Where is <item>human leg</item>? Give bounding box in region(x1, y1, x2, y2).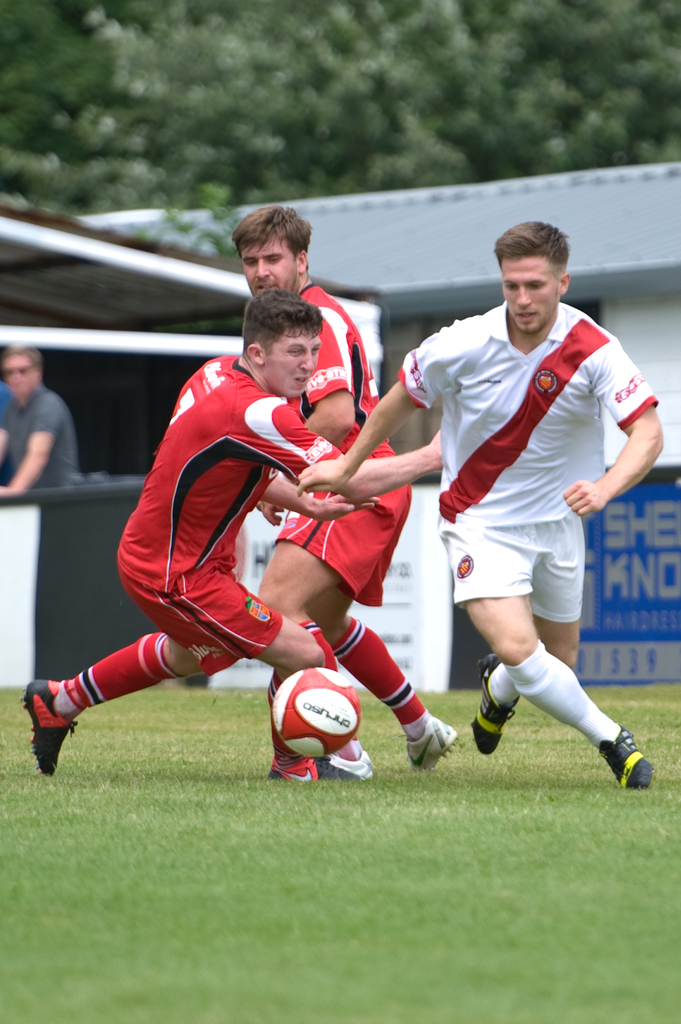
region(120, 533, 323, 781).
